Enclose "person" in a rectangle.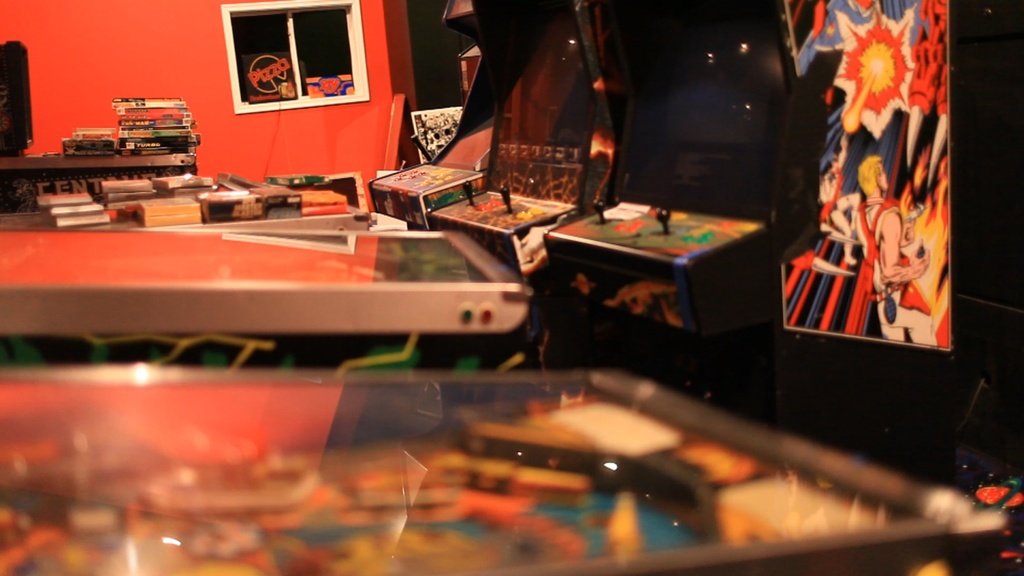
x1=849, y1=154, x2=950, y2=342.
